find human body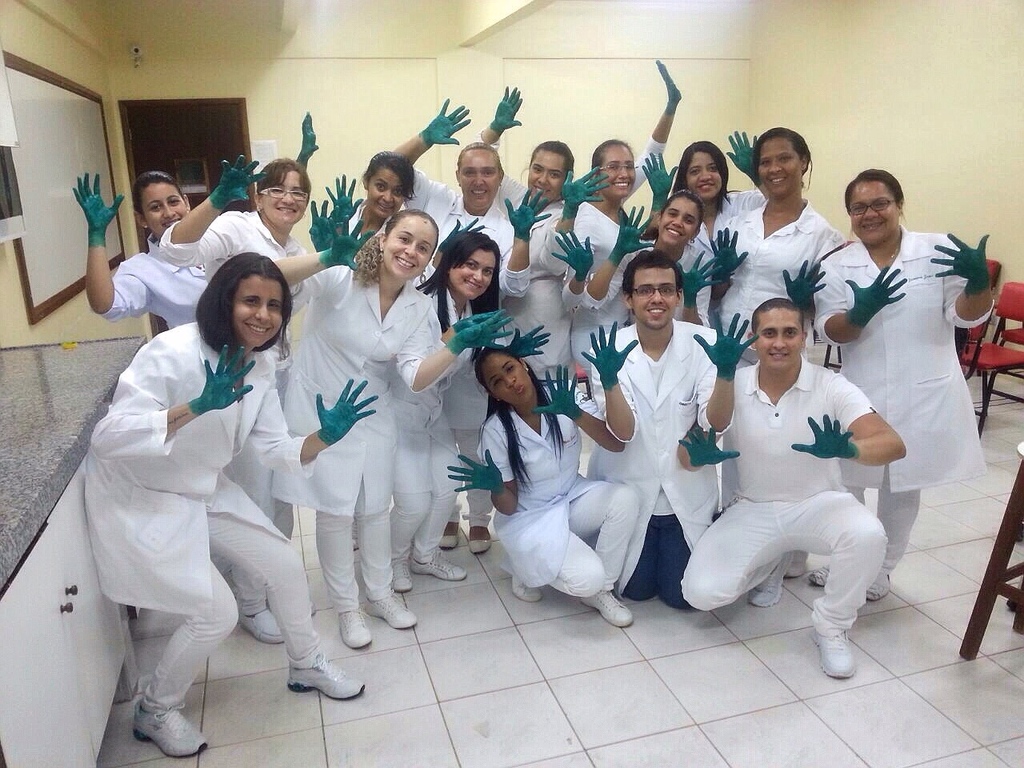
detection(568, 244, 726, 634)
